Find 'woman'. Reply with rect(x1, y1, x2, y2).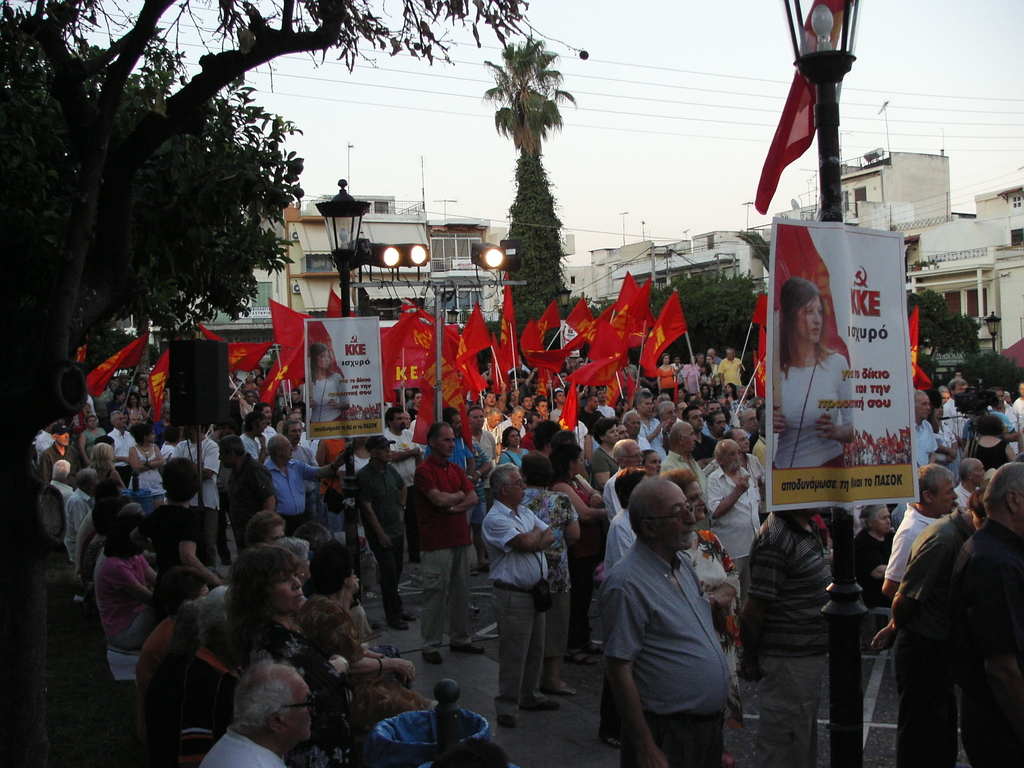
rect(88, 440, 124, 484).
